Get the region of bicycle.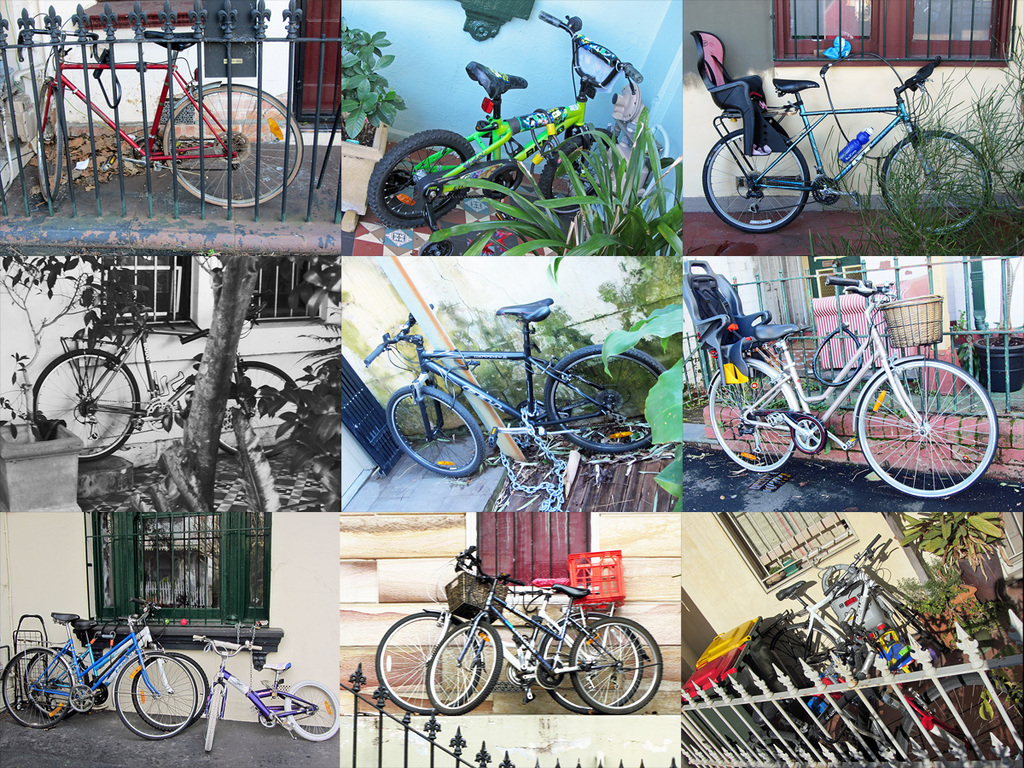
(699, 55, 992, 241).
